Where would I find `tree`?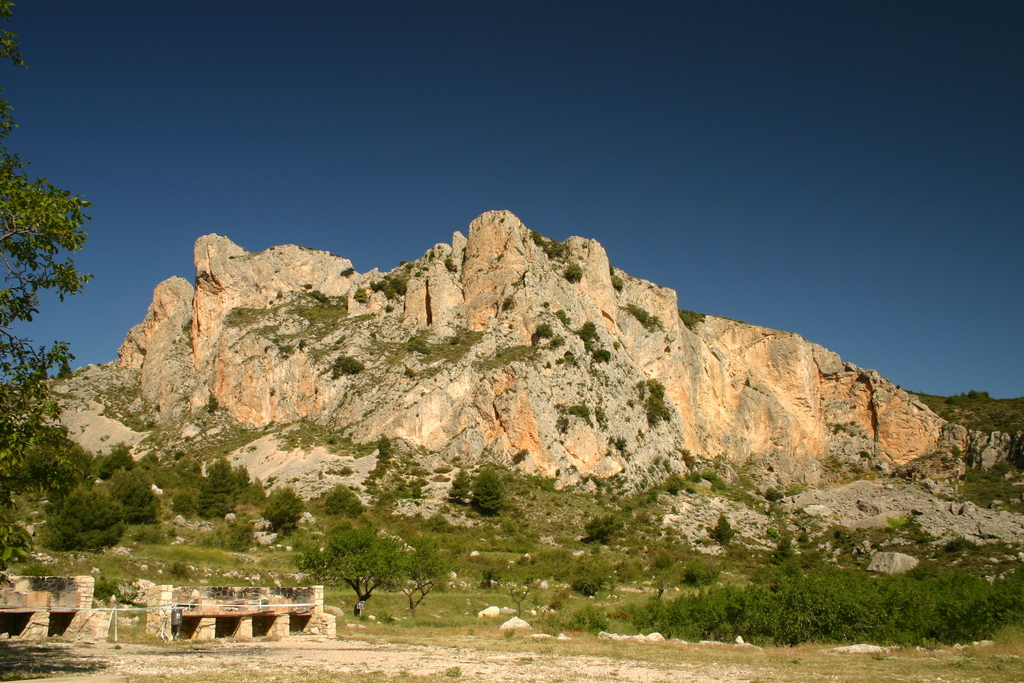
At (105,465,156,522).
